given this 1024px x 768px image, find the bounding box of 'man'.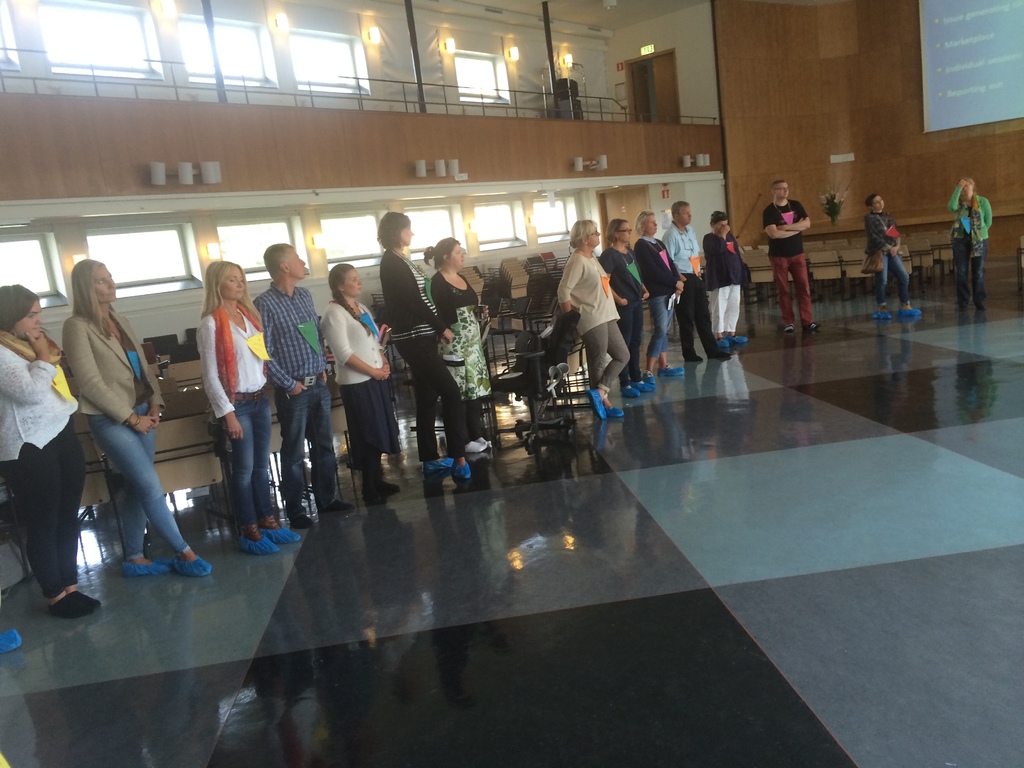
763 181 829 320.
